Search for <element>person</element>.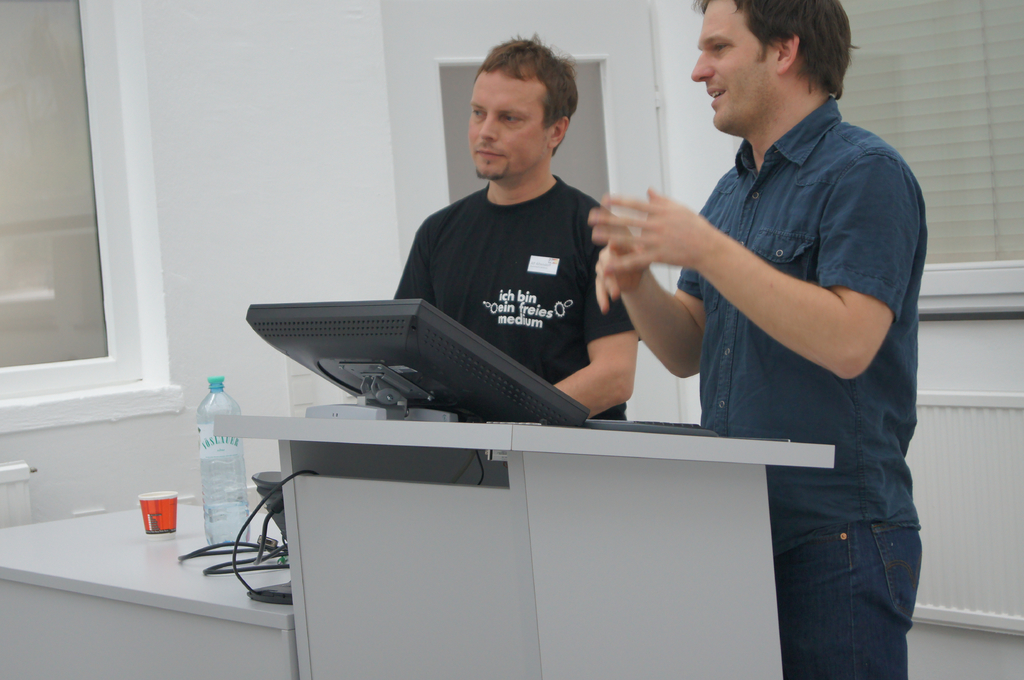
Found at x1=381 y1=29 x2=628 y2=423.
